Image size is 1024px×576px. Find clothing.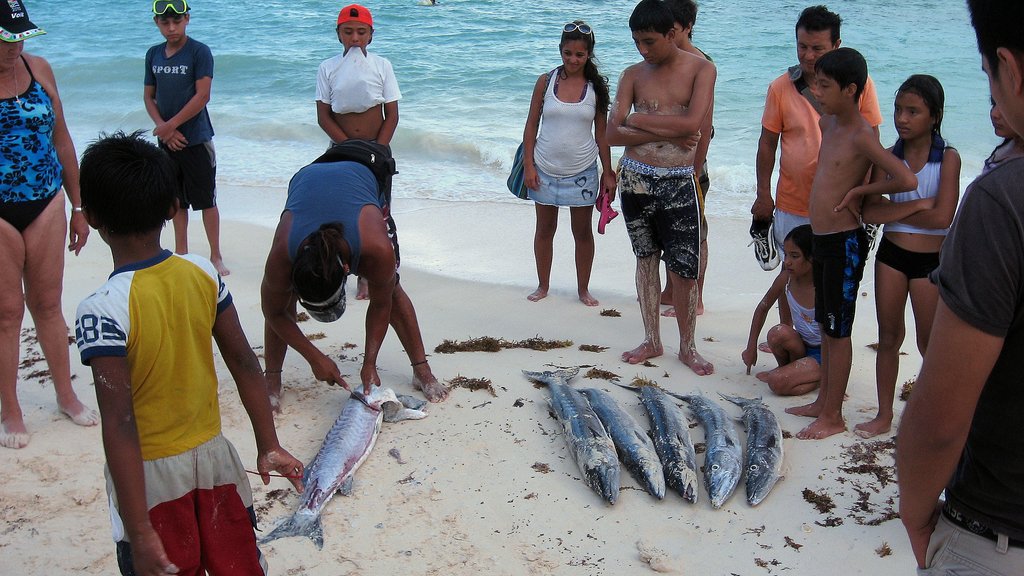
<bbox>780, 278, 822, 363</bbox>.
